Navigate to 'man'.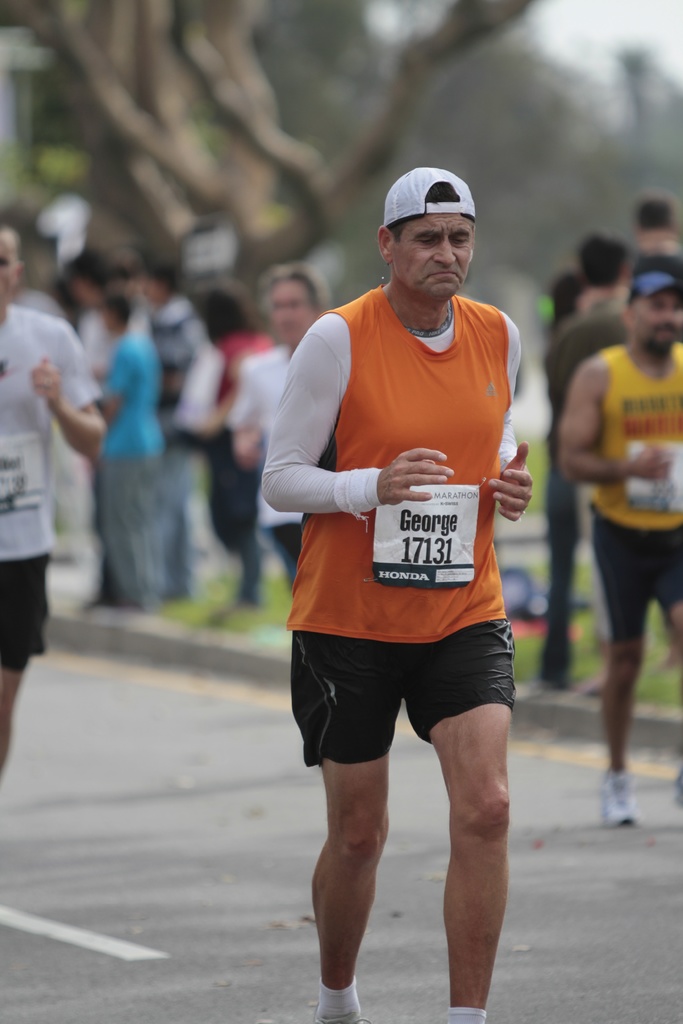
Navigation target: (left=542, top=234, right=636, bottom=692).
